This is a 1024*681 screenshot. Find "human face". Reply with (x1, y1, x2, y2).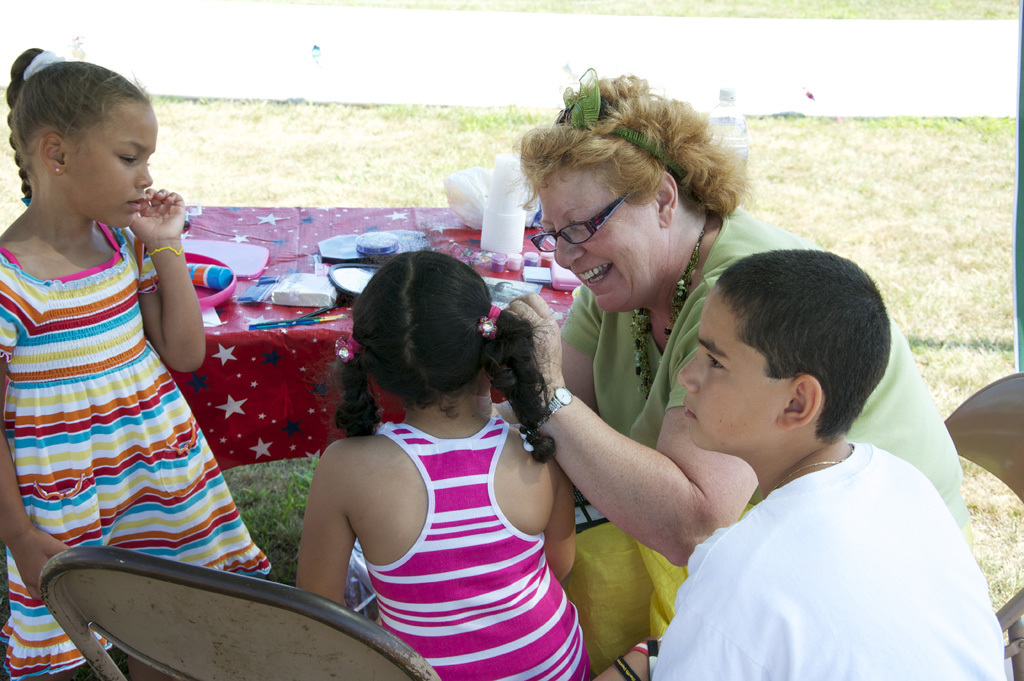
(542, 174, 666, 314).
